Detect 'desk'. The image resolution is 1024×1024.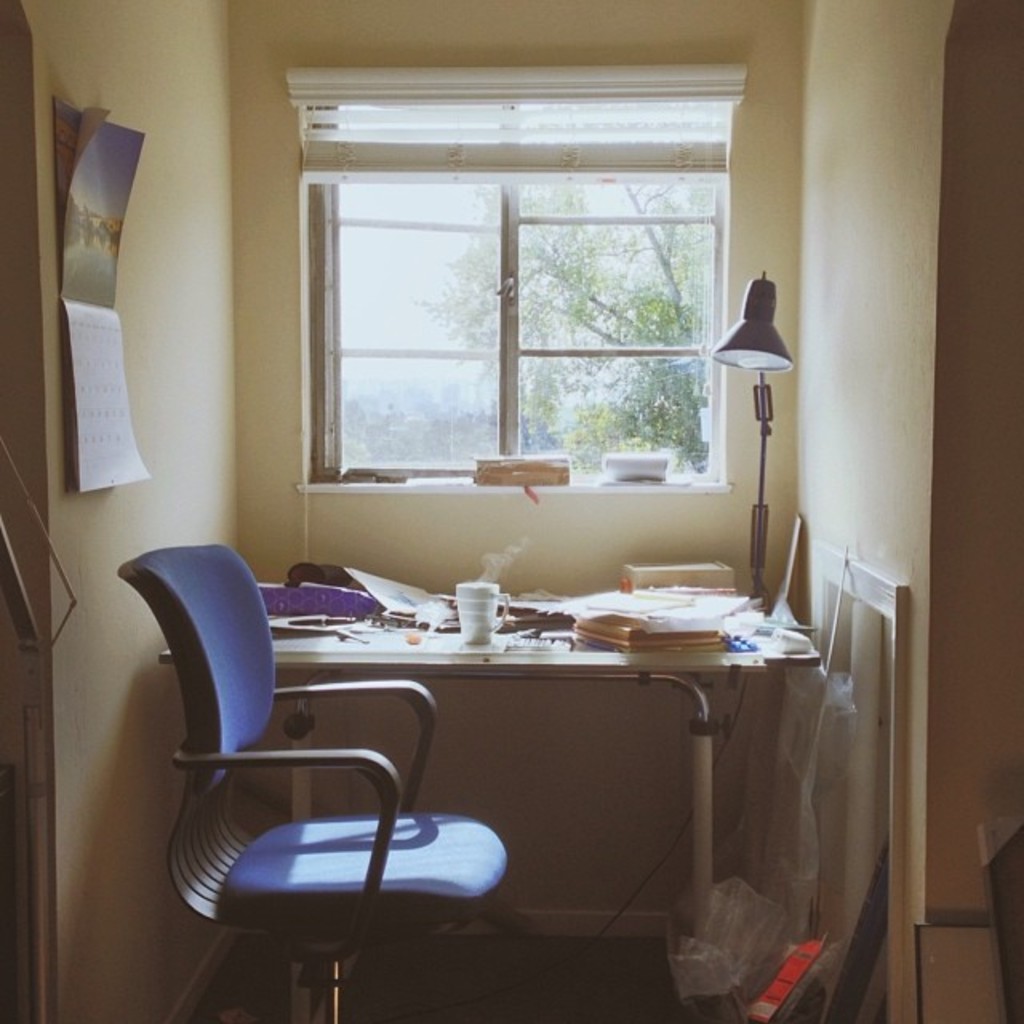
<region>141, 574, 832, 998</region>.
